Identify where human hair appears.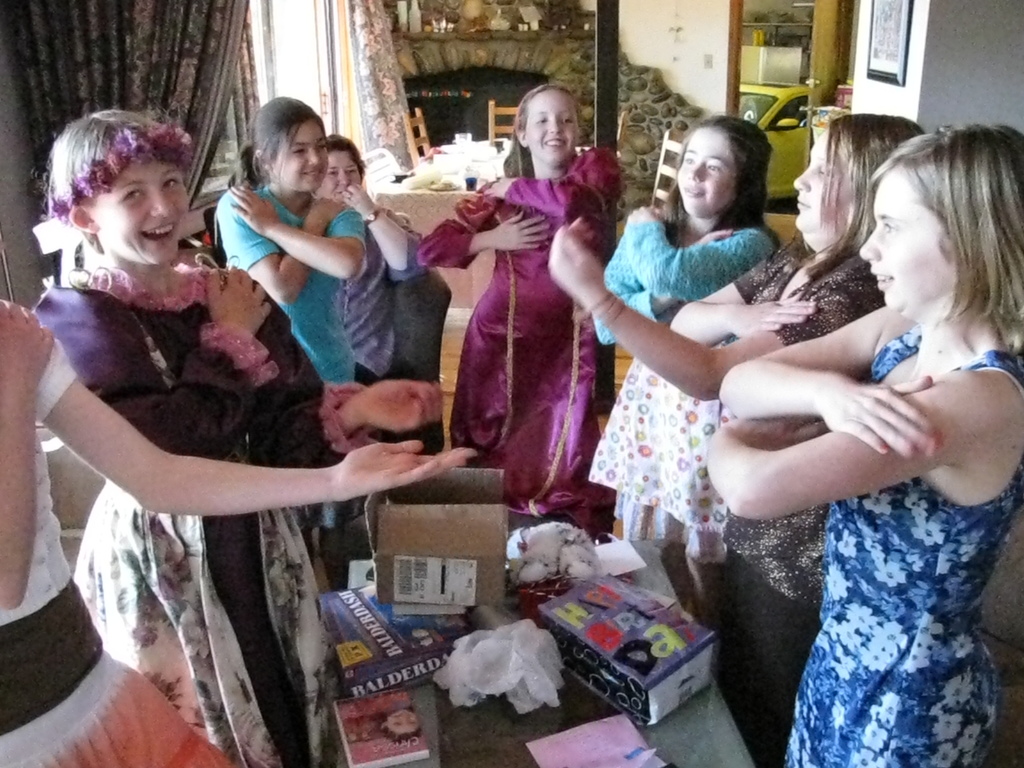
Appears at 781,113,928,288.
